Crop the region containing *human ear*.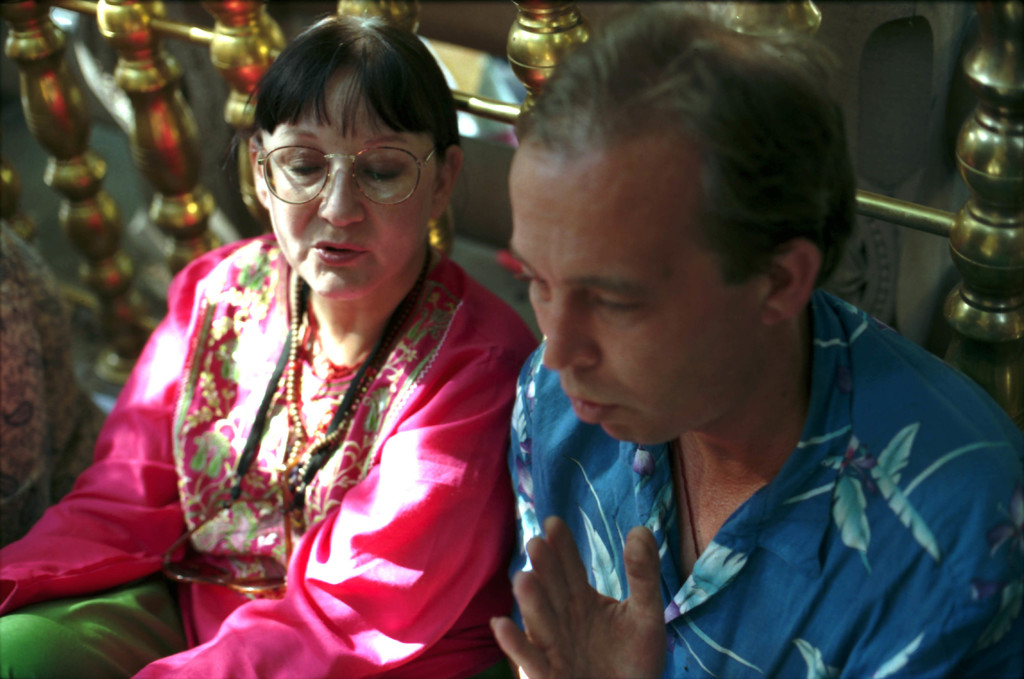
Crop region: (248, 135, 268, 211).
